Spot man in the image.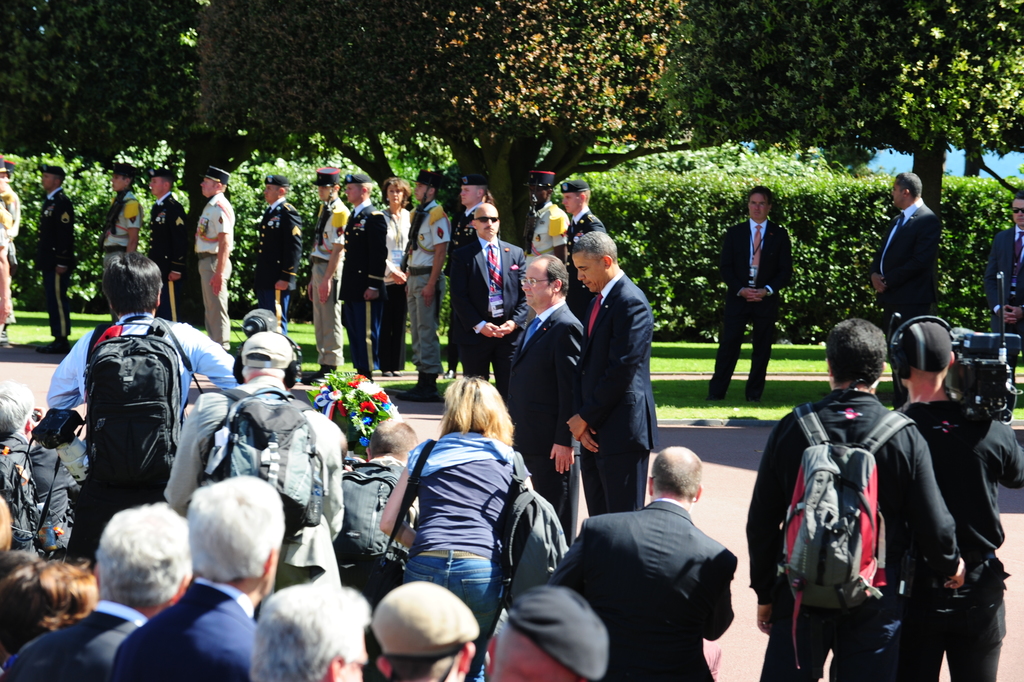
man found at left=159, top=328, right=346, bottom=587.
